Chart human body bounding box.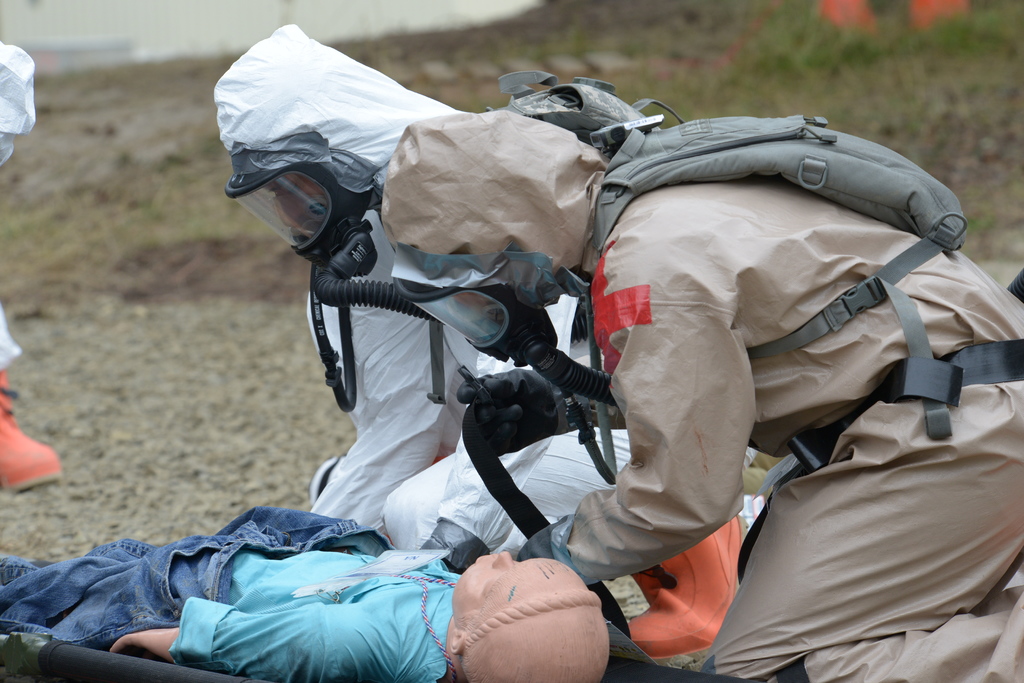
Charted: {"left": 385, "top": 65, "right": 1023, "bottom": 682}.
